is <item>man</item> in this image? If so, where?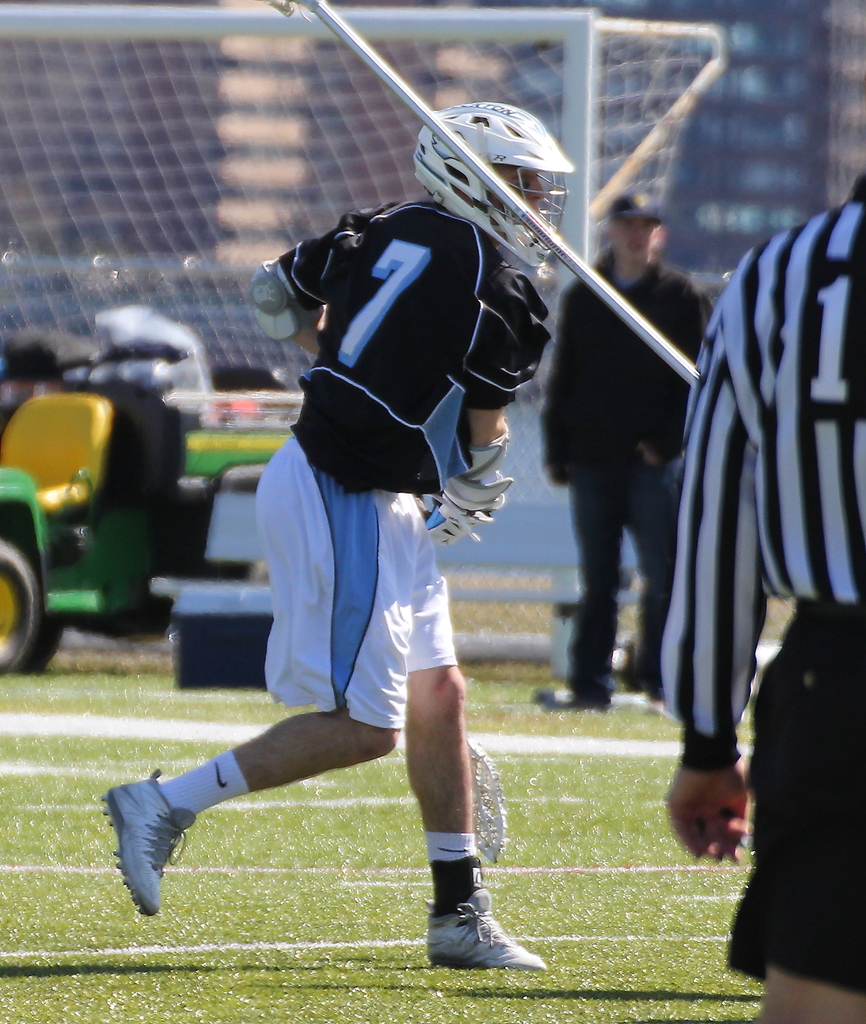
Yes, at {"left": 528, "top": 194, "right": 707, "bottom": 713}.
